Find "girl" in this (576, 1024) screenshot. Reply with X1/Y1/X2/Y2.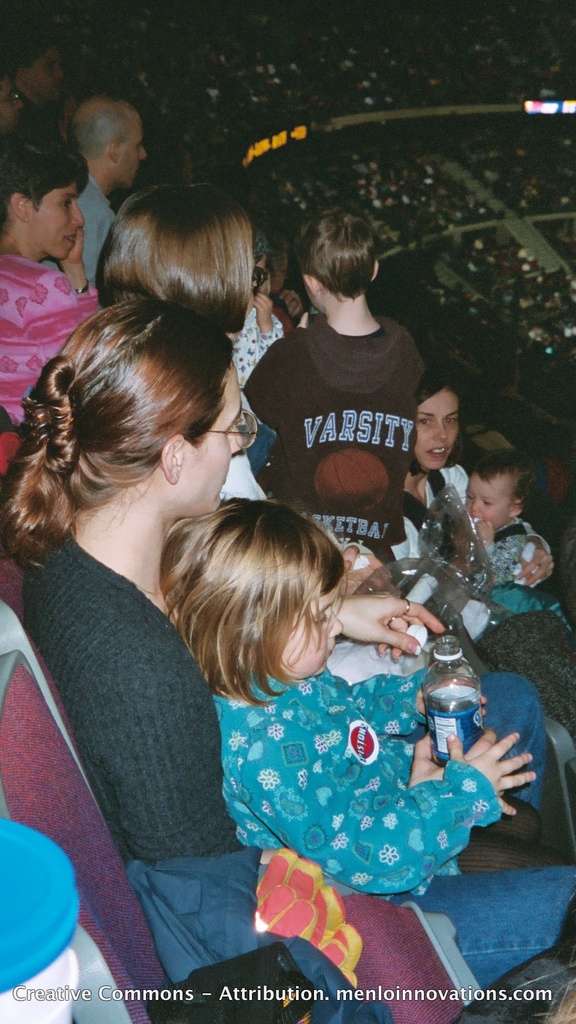
155/503/532/907.
